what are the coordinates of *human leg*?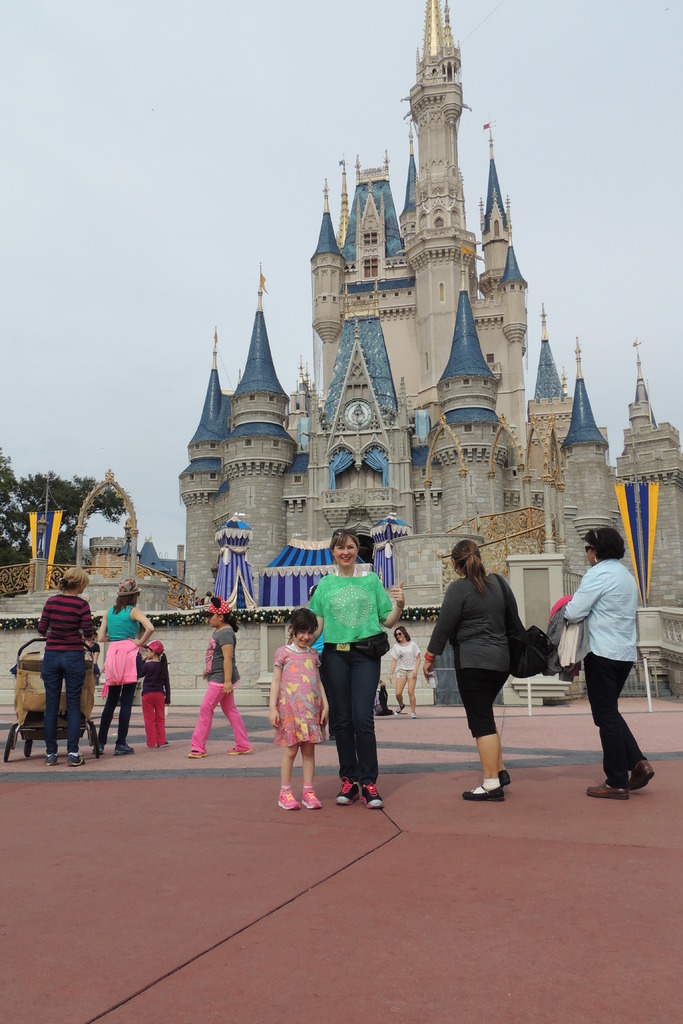
pyautogui.locateOnScreen(145, 694, 156, 743).
